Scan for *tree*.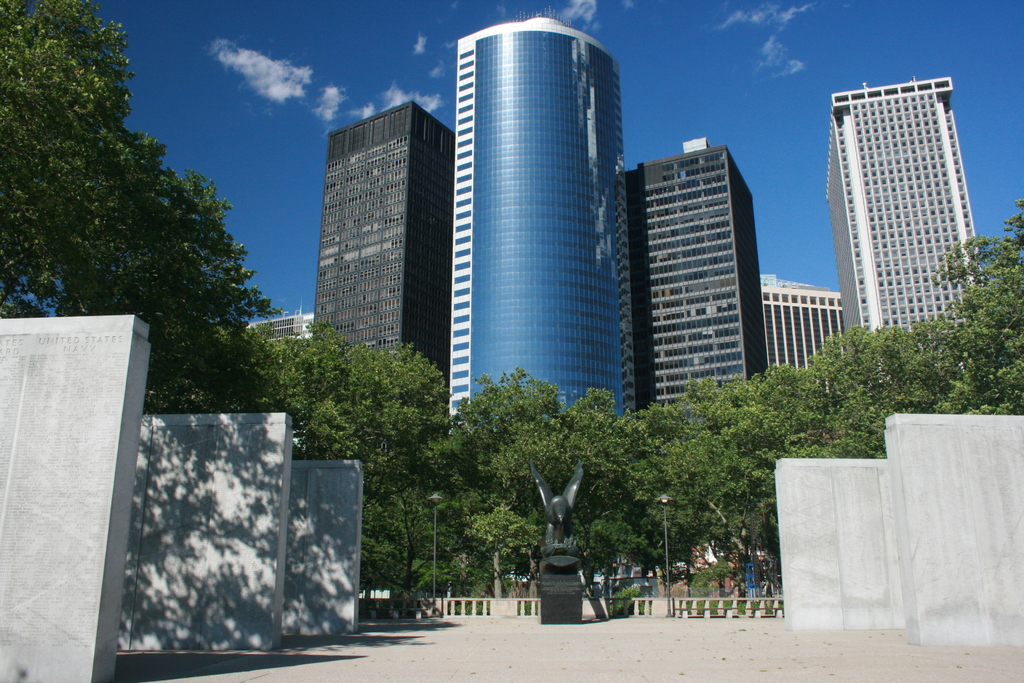
Scan result: [x1=387, y1=443, x2=478, y2=598].
